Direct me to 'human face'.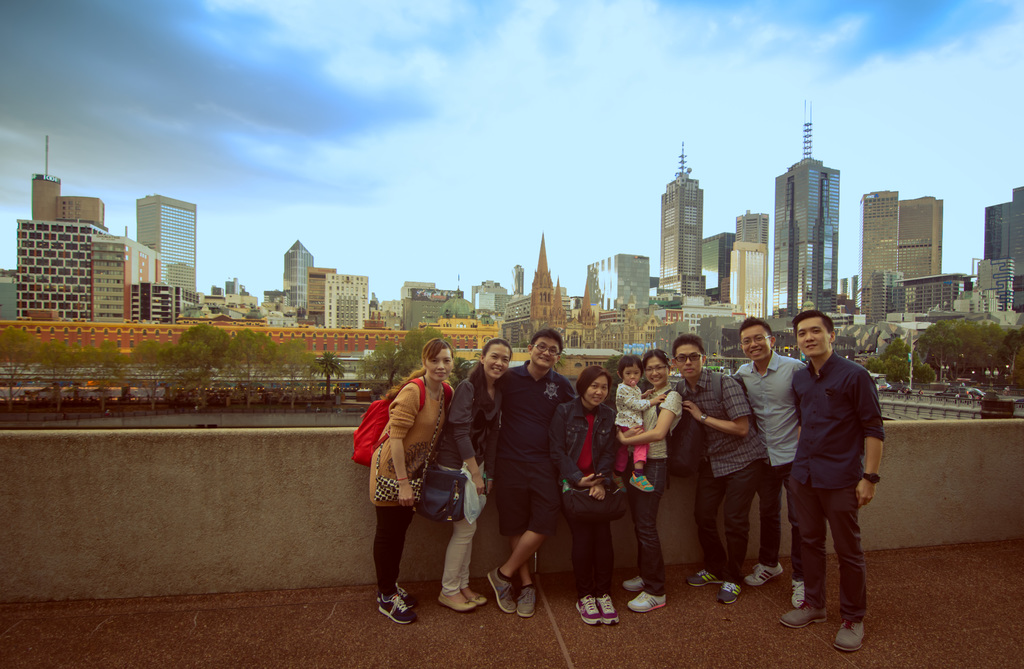
Direction: {"left": 800, "top": 315, "right": 833, "bottom": 355}.
